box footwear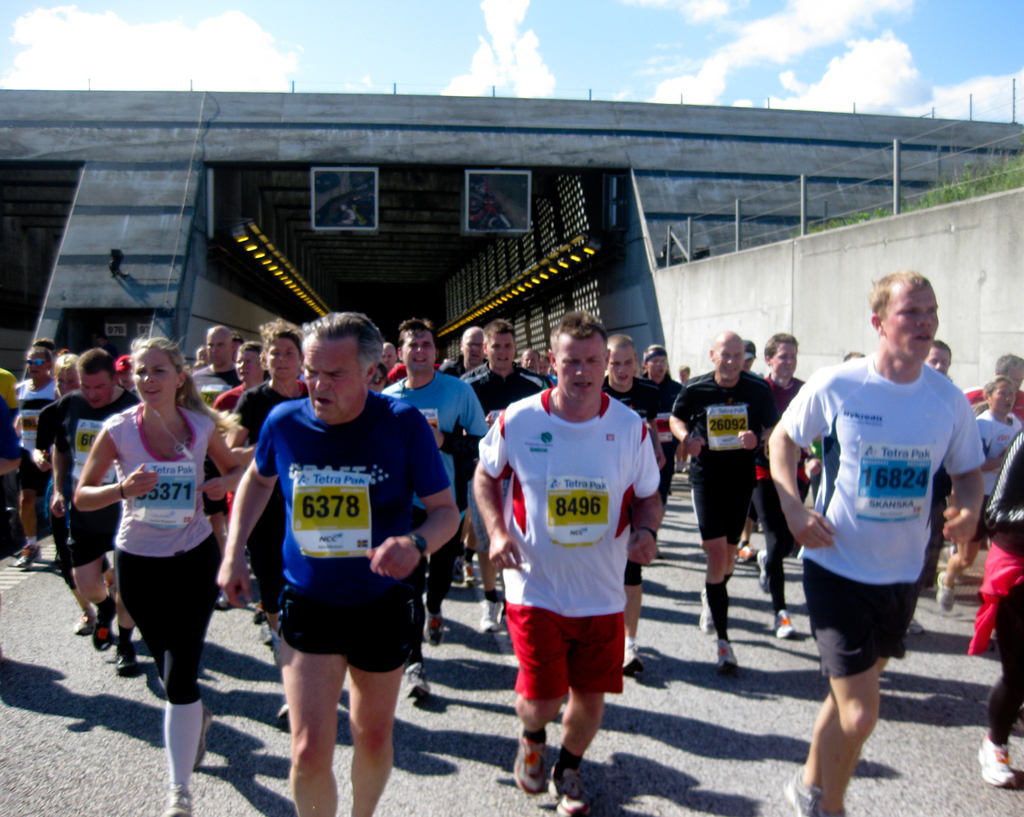
{"left": 423, "top": 610, "right": 444, "bottom": 649}
